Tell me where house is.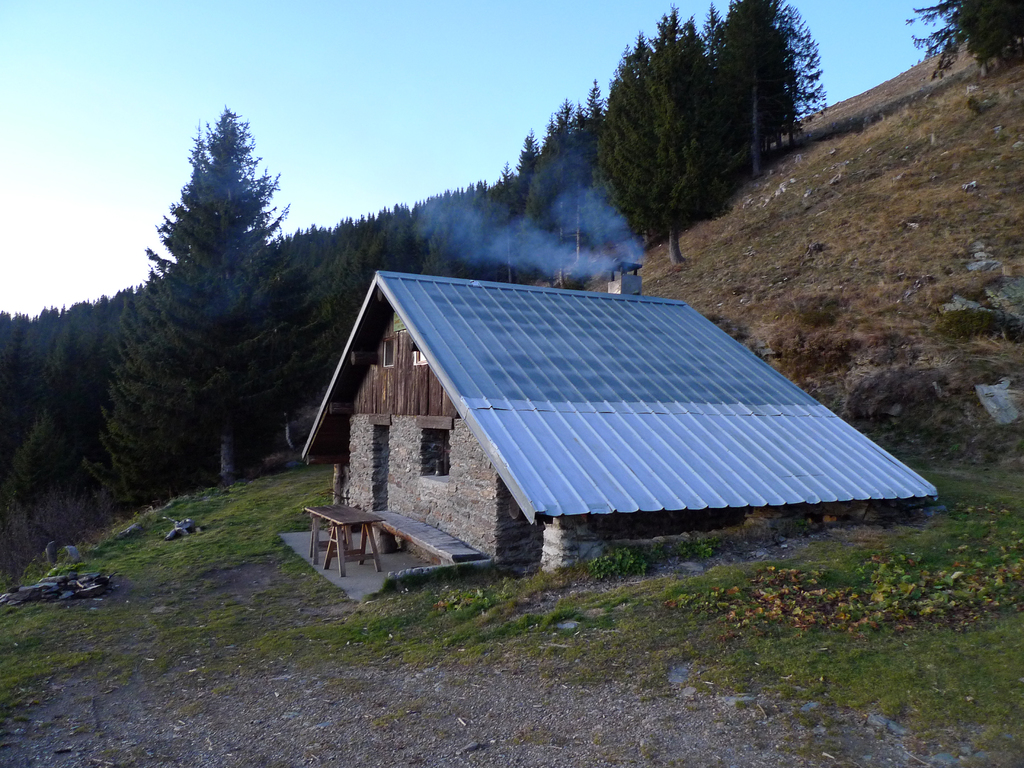
house is at bbox=(303, 272, 938, 576).
